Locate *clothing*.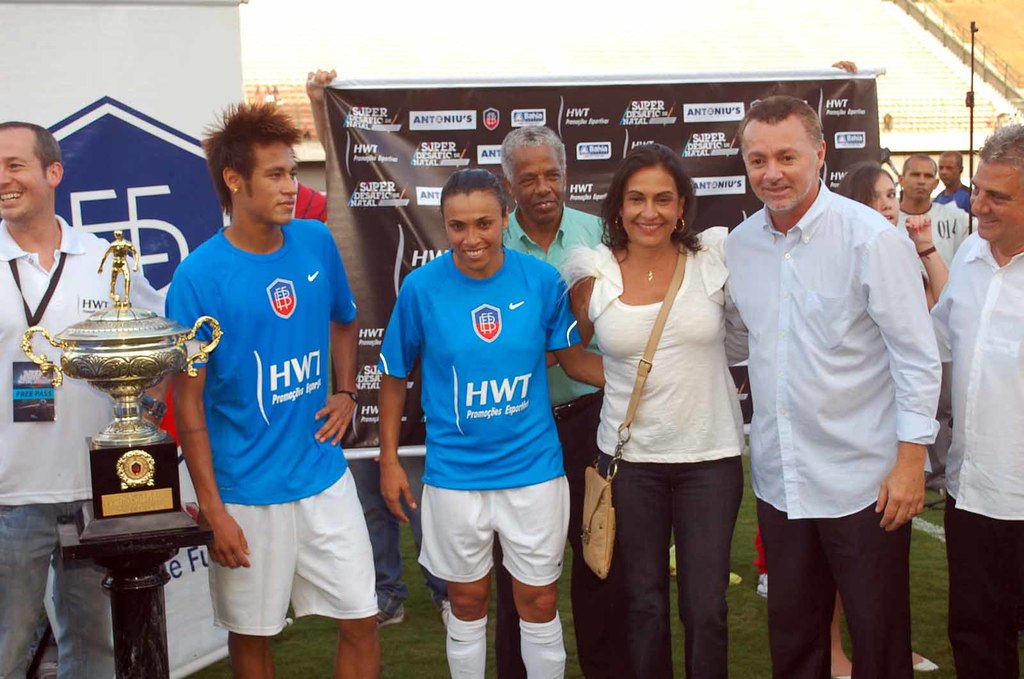
Bounding box: 439:604:488:678.
